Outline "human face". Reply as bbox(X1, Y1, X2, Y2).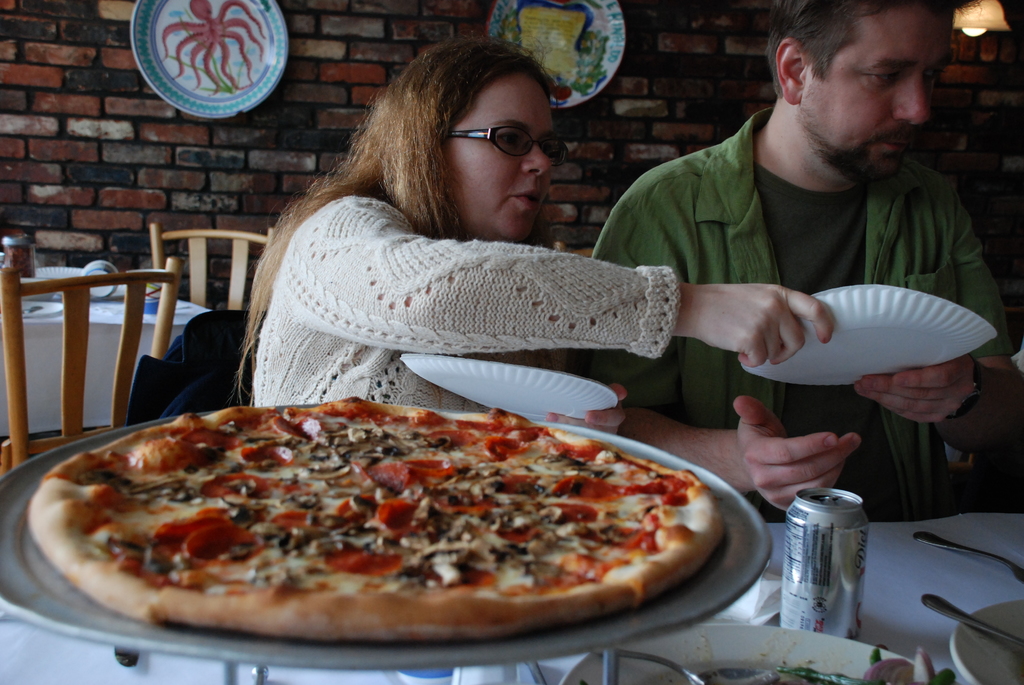
bbox(436, 66, 552, 239).
